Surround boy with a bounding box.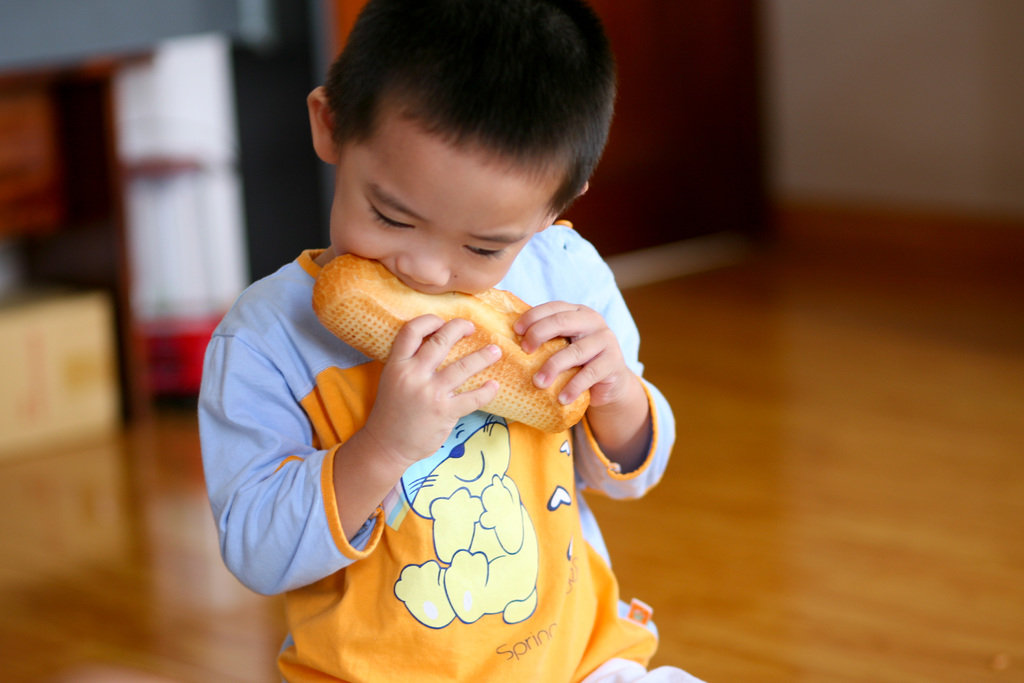
(x1=172, y1=0, x2=714, y2=682).
